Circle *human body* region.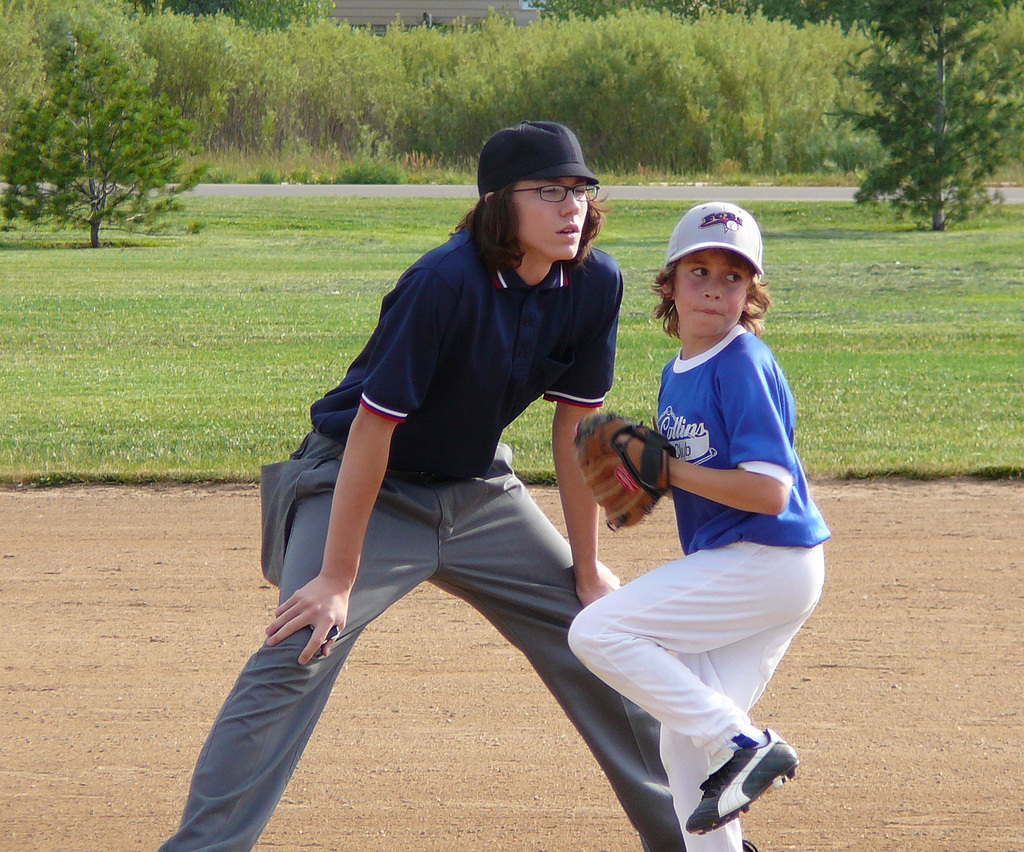
Region: 572,228,838,850.
